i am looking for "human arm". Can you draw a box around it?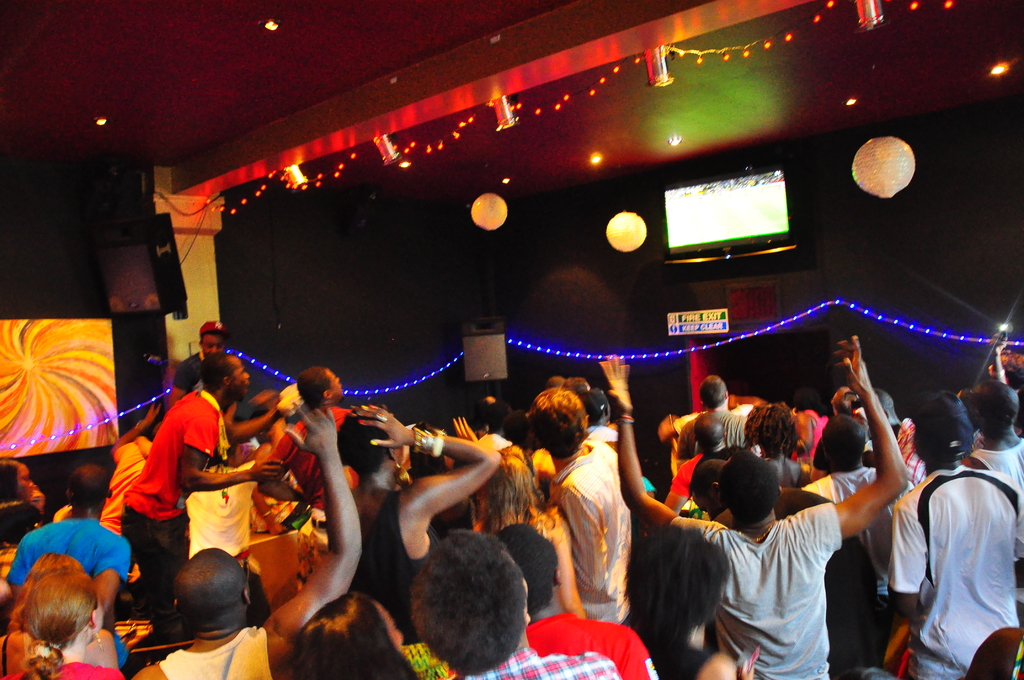
Sure, the bounding box is select_region(92, 537, 132, 638).
